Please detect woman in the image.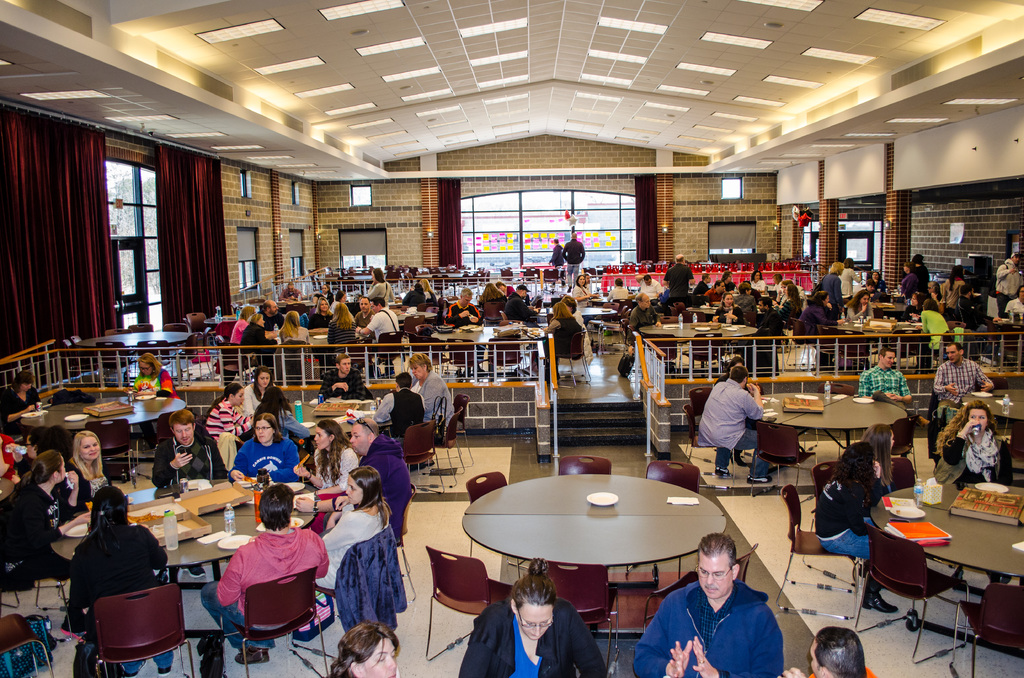
rect(124, 348, 189, 454).
